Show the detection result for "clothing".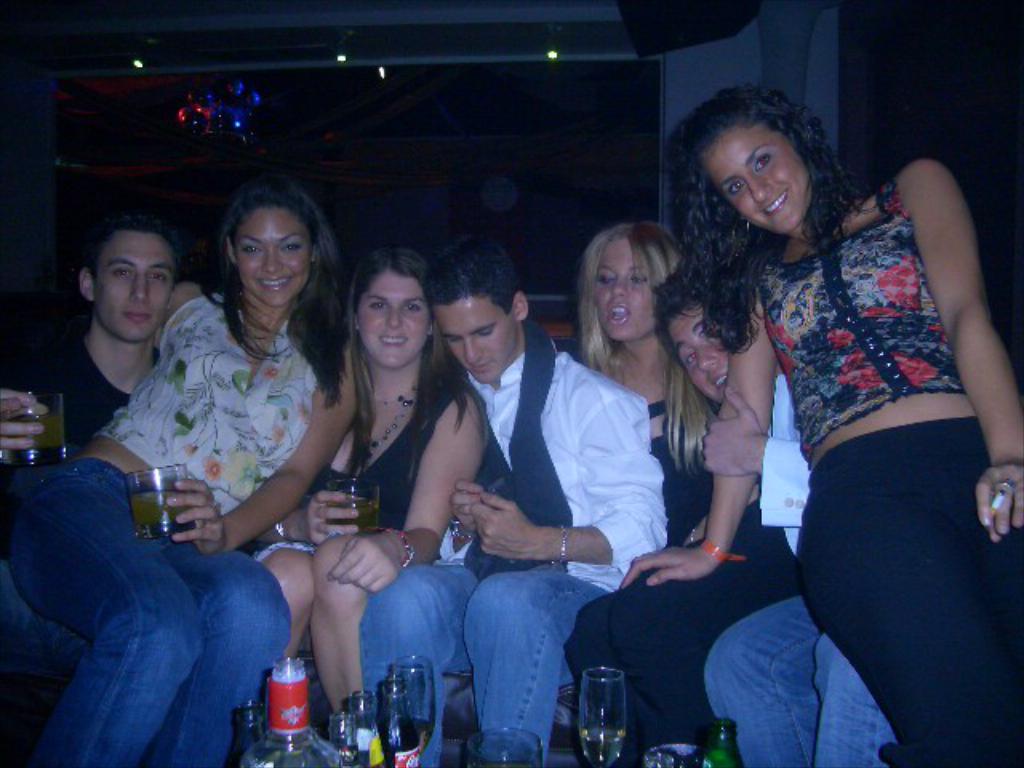
select_region(3, 277, 349, 766).
